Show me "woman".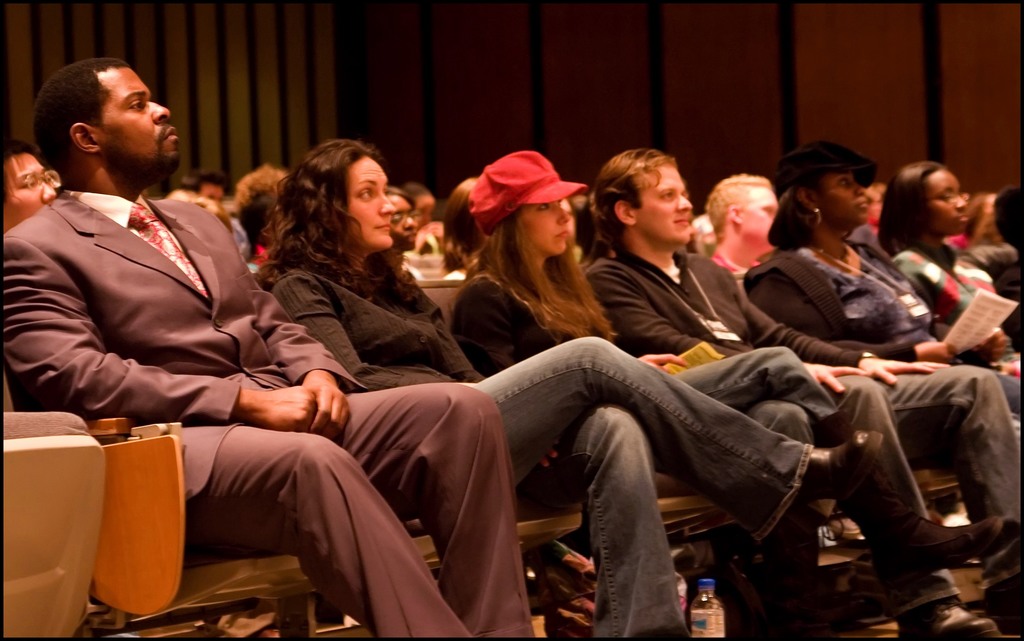
"woman" is here: bbox=(746, 145, 1023, 637).
